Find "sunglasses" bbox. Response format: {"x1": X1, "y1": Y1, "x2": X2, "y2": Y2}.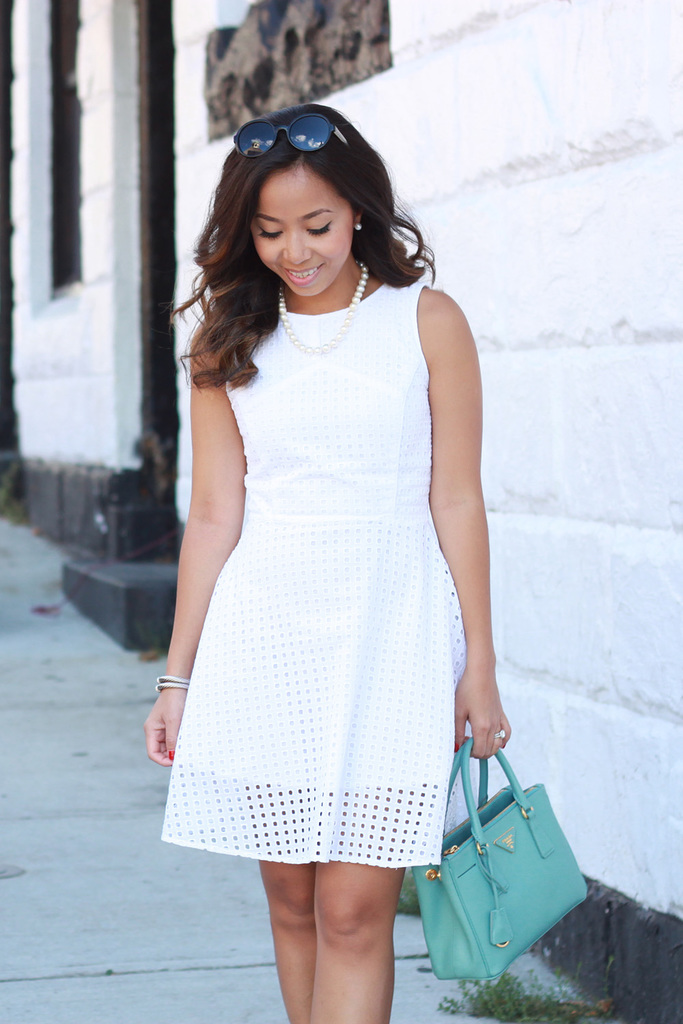
{"x1": 231, "y1": 114, "x2": 379, "y2": 162}.
